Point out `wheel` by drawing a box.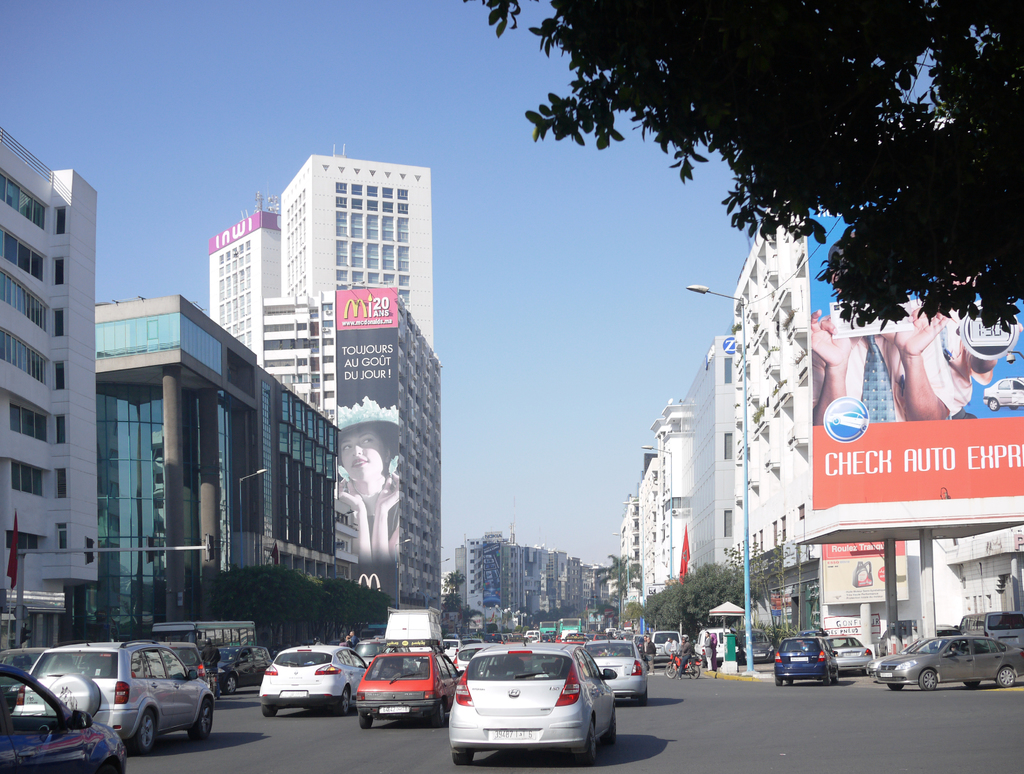
<region>606, 707, 617, 743</region>.
